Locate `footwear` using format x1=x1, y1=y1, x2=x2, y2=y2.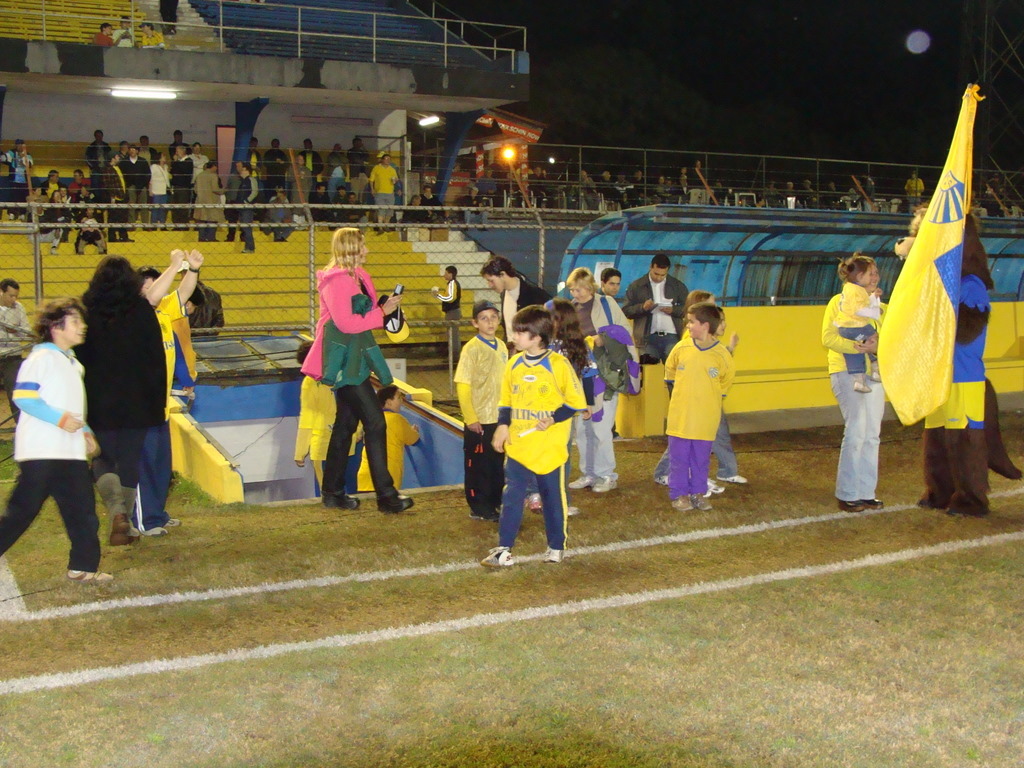
x1=130, y1=525, x2=162, y2=539.
